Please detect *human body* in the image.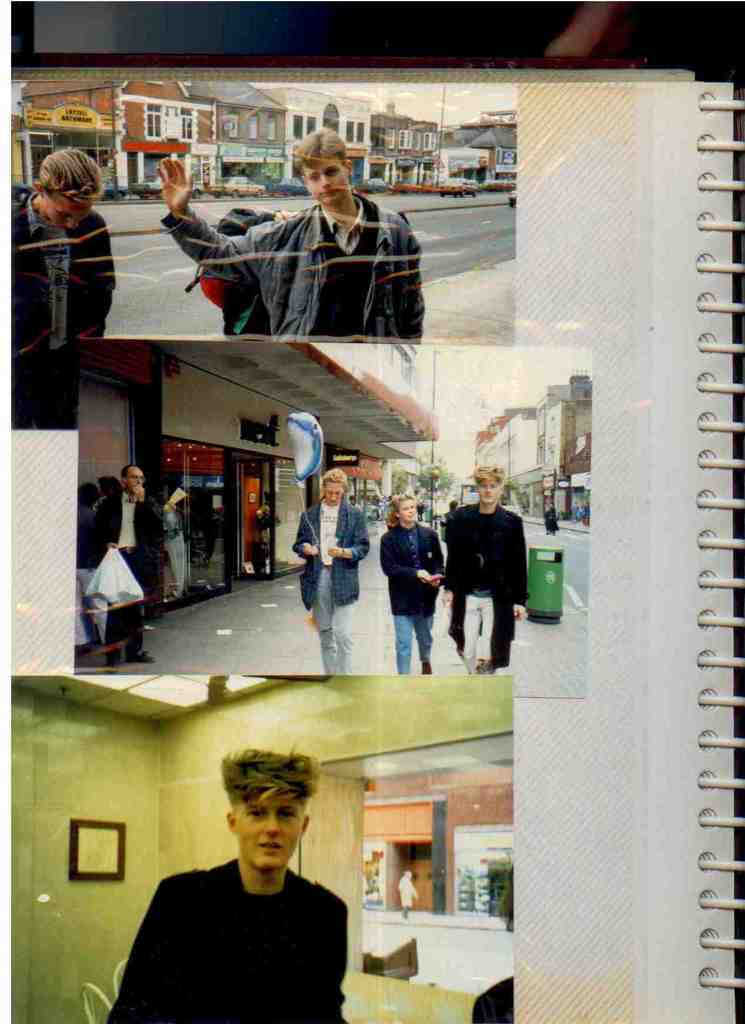
bbox=(0, 138, 113, 339).
